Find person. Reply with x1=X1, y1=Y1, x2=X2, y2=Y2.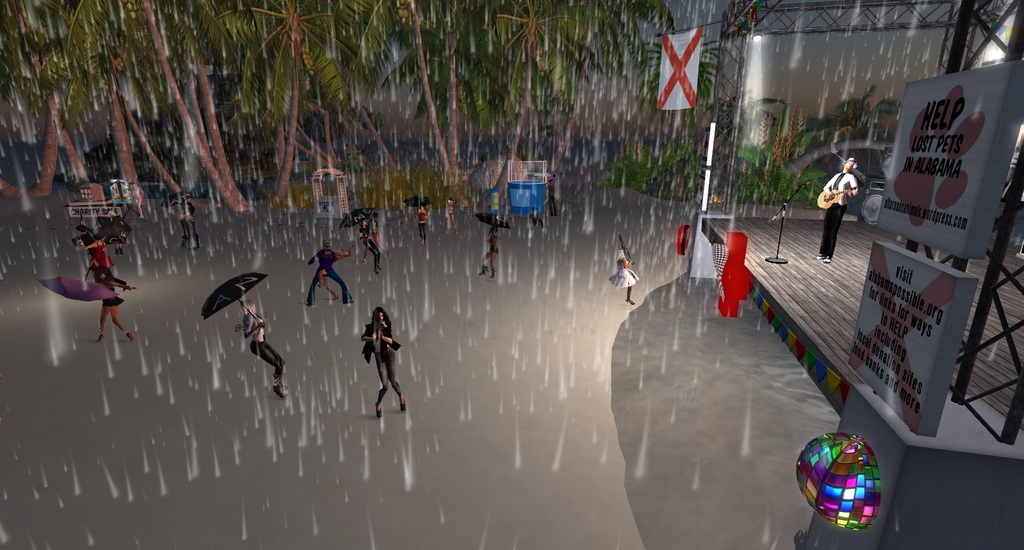
x1=172, y1=198, x2=188, y2=248.
